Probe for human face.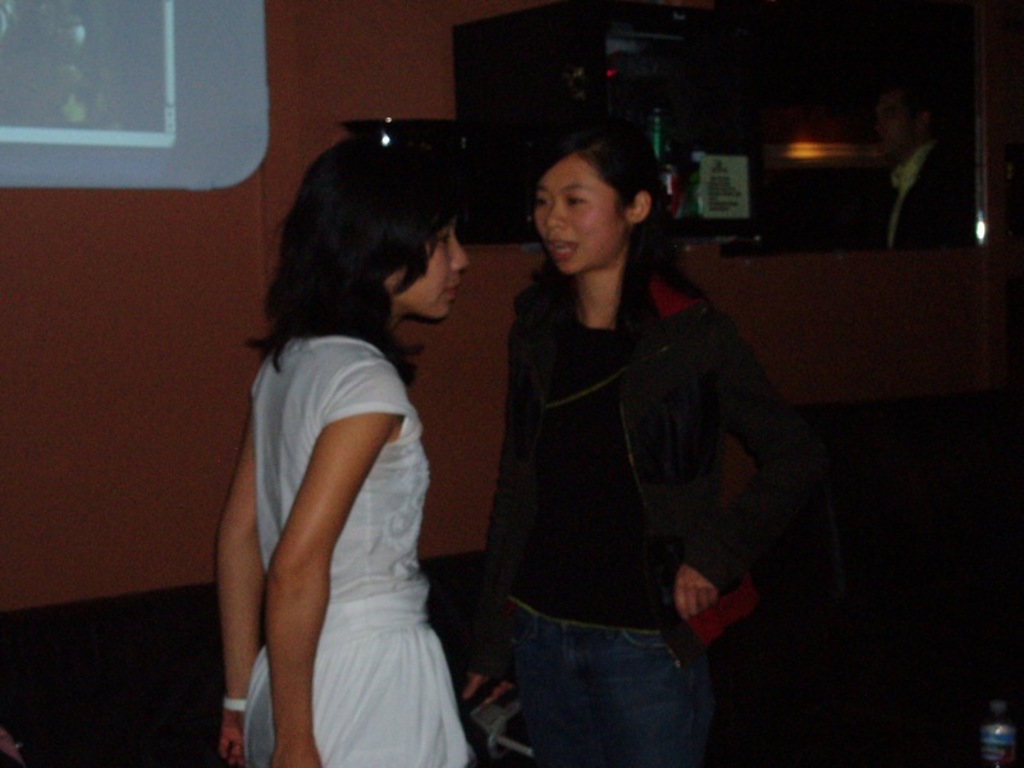
Probe result: detection(403, 220, 475, 321).
